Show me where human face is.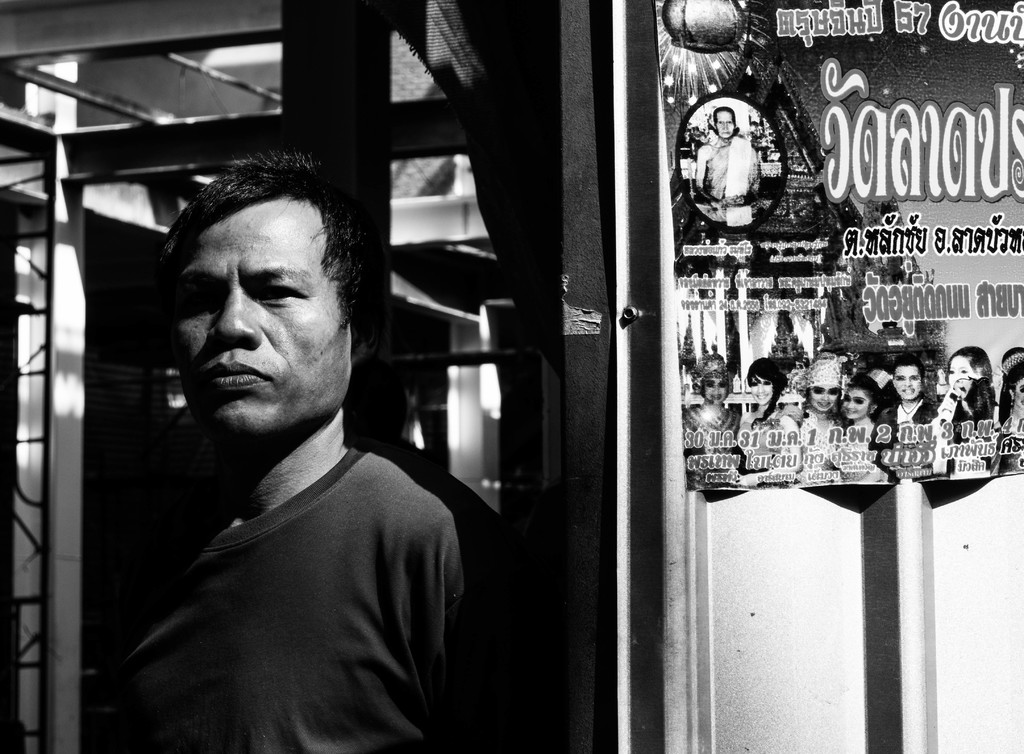
human face is at [950,357,970,393].
